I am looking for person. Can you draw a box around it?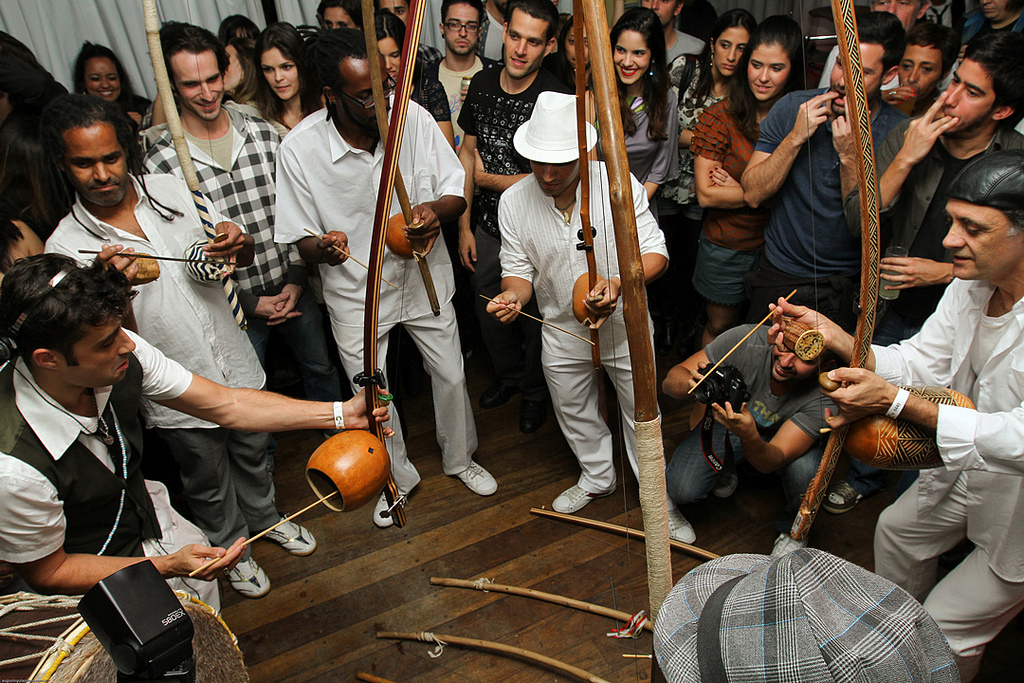
Sure, the bounding box is Rect(0, 256, 398, 637).
